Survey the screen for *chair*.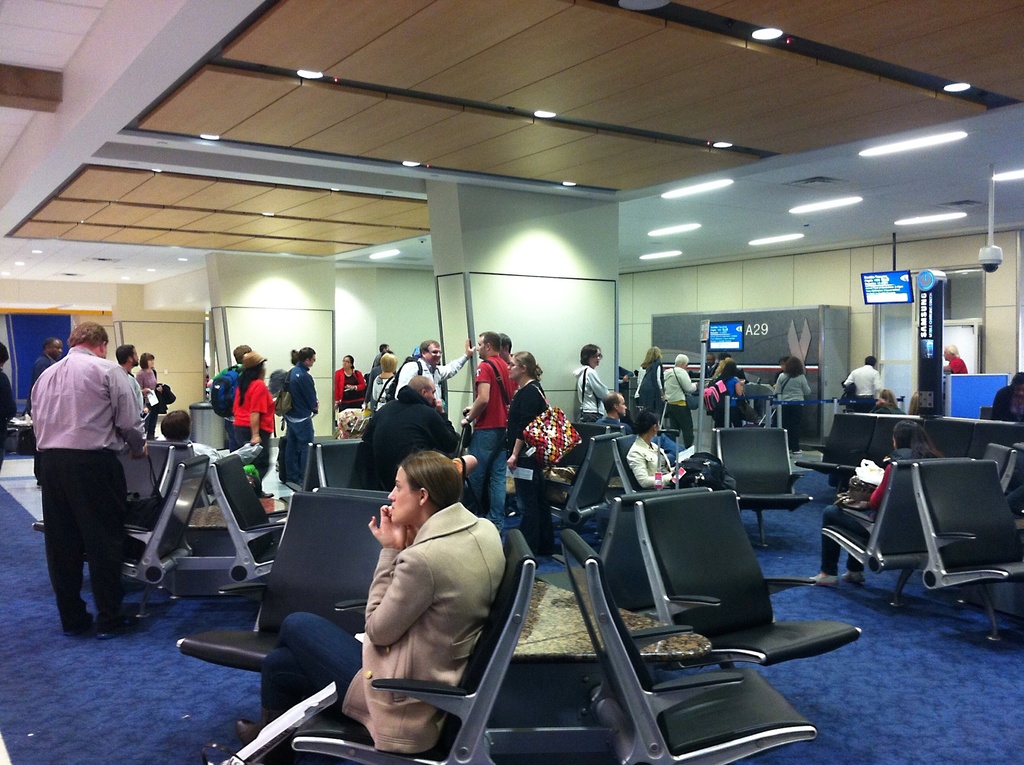
Survey found: {"left": 490, "top": 530, "right": 820, "bottom": 764}.
